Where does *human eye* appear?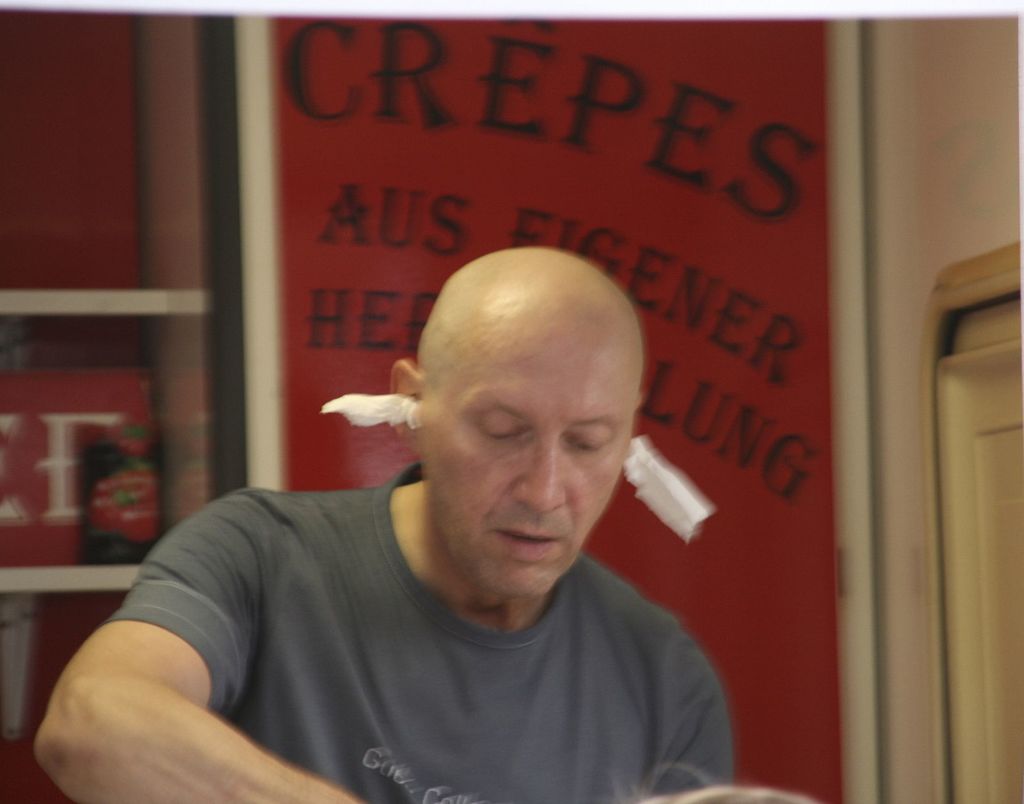
Appears at l=564, t=428, r=614, b=456.
